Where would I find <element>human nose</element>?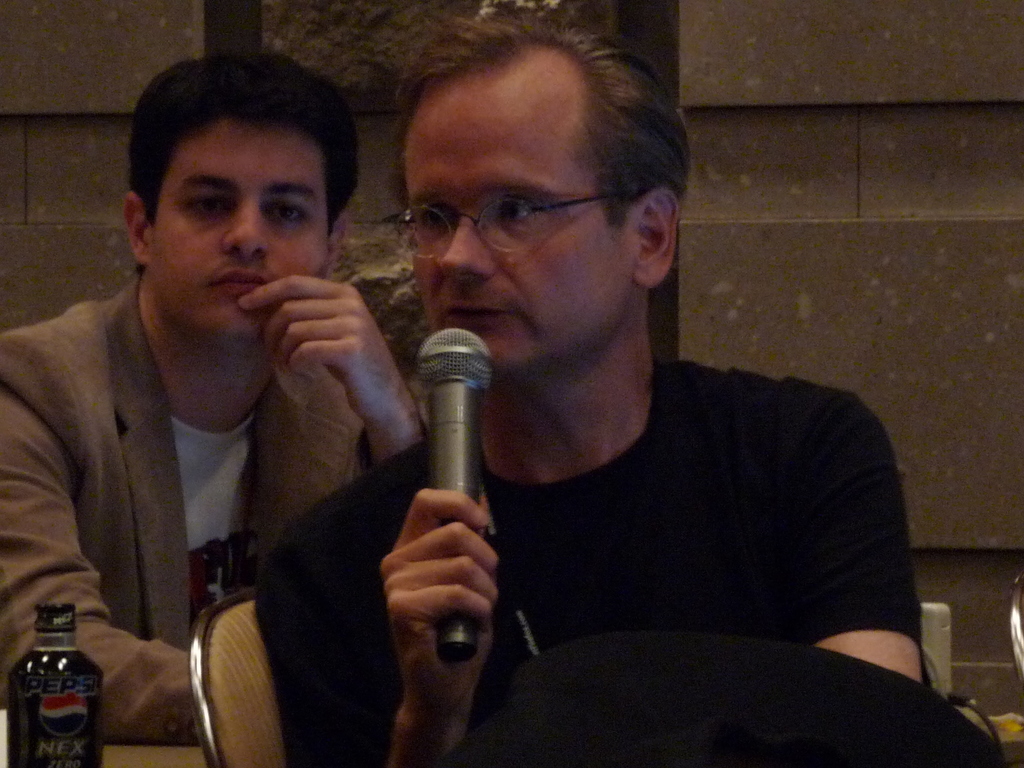
At {"x1": 219, "y1": 198, "x2": 268, "y2": 260}.
